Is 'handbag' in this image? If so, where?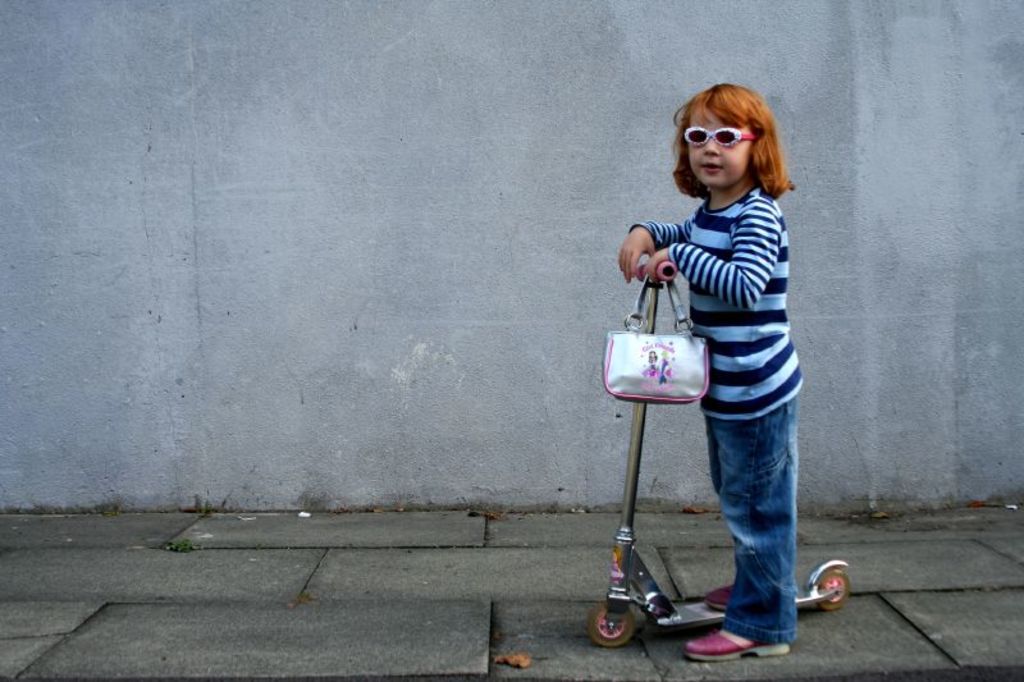
Yes, at box=[600, 273, 717, 403].
